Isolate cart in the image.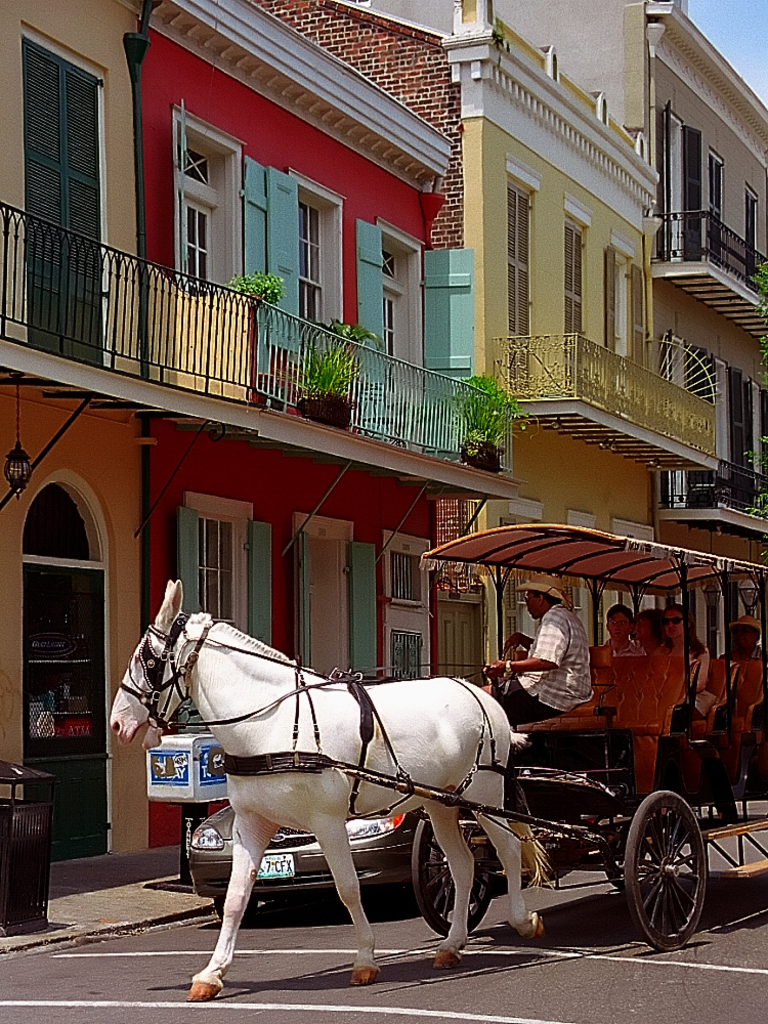
Isolated region: (319,520,767,954).
